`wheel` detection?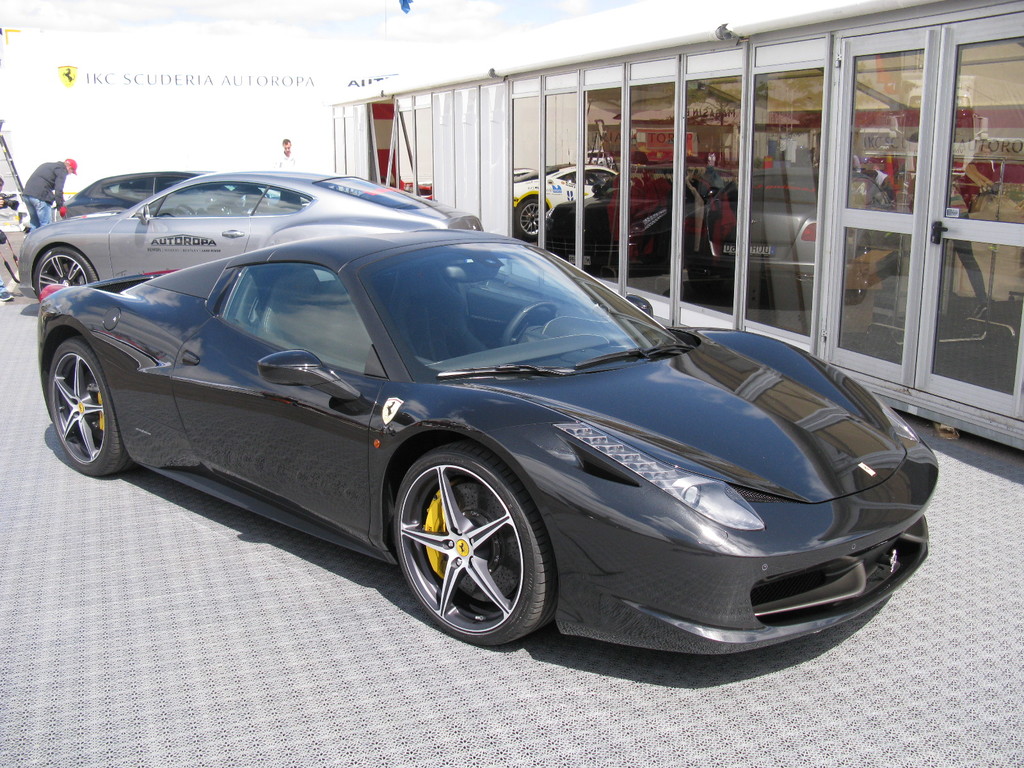
box(179, 205, 193, 216)
